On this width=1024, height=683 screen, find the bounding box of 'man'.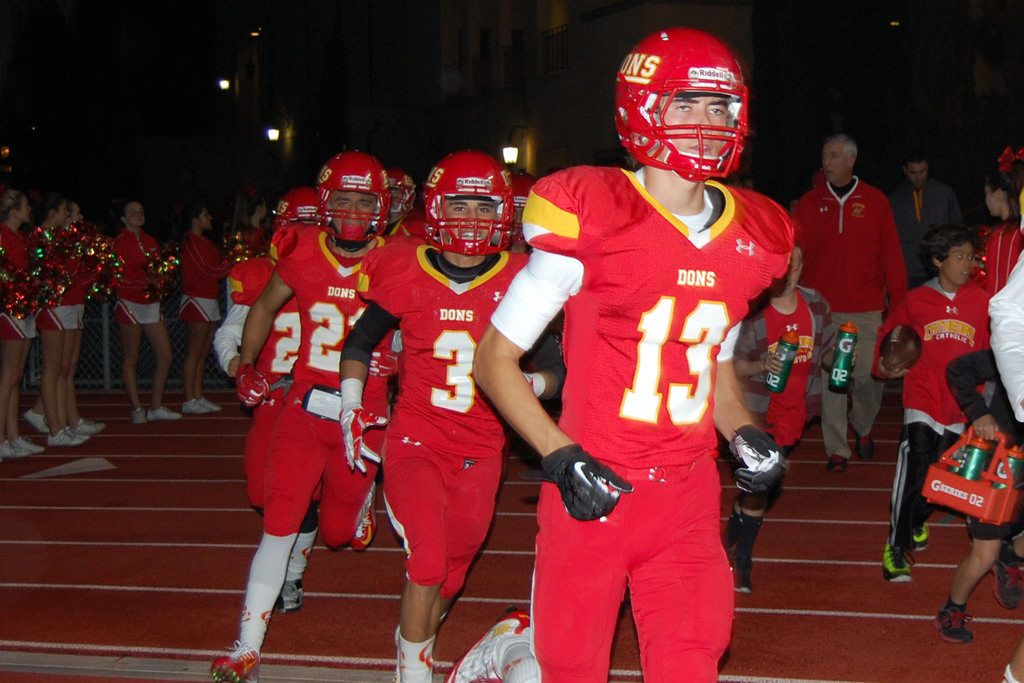
Bounding box: l=388, t=164, r=417, b=222.
